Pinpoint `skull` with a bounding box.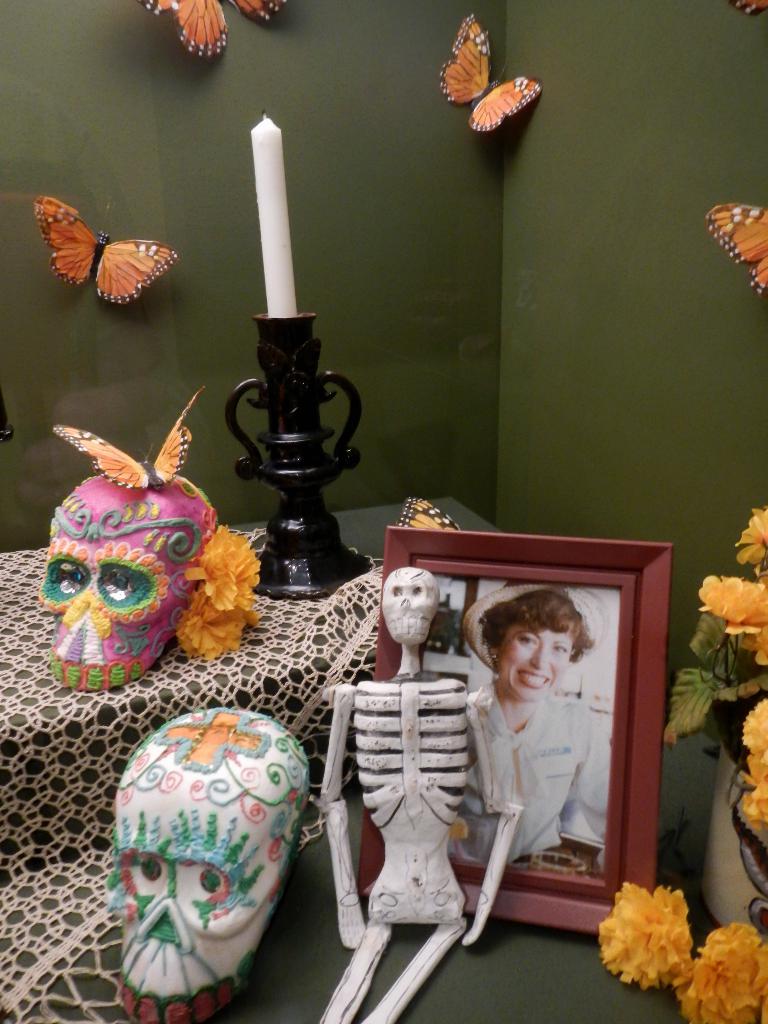
(left=115, top=708, right=312, bottom=1021).
